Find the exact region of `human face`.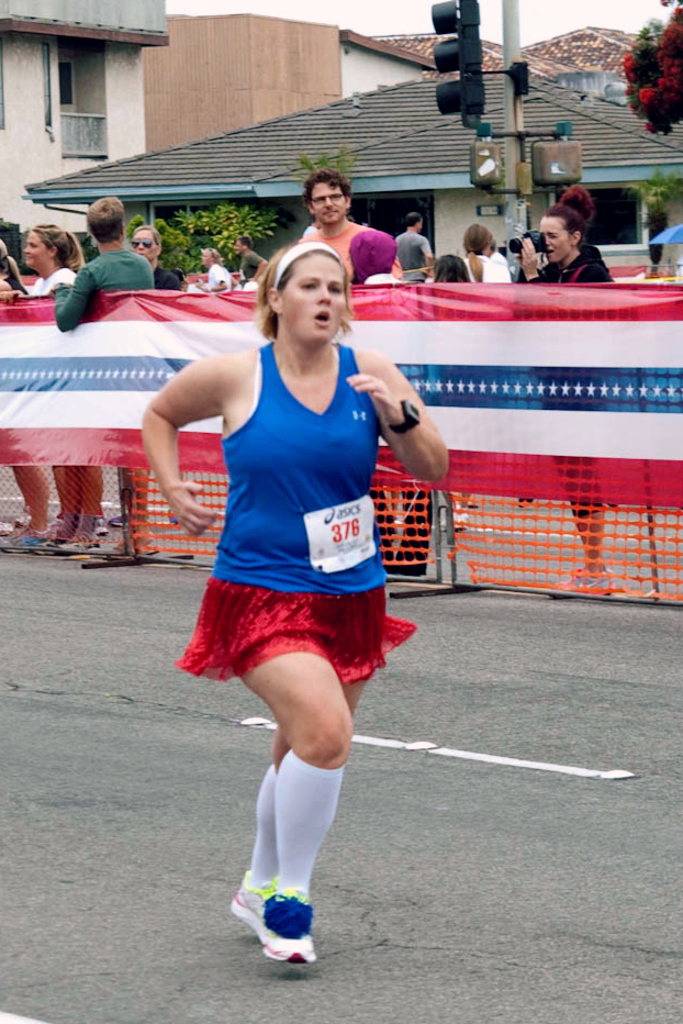
Exact region: 24:235:49:269.
